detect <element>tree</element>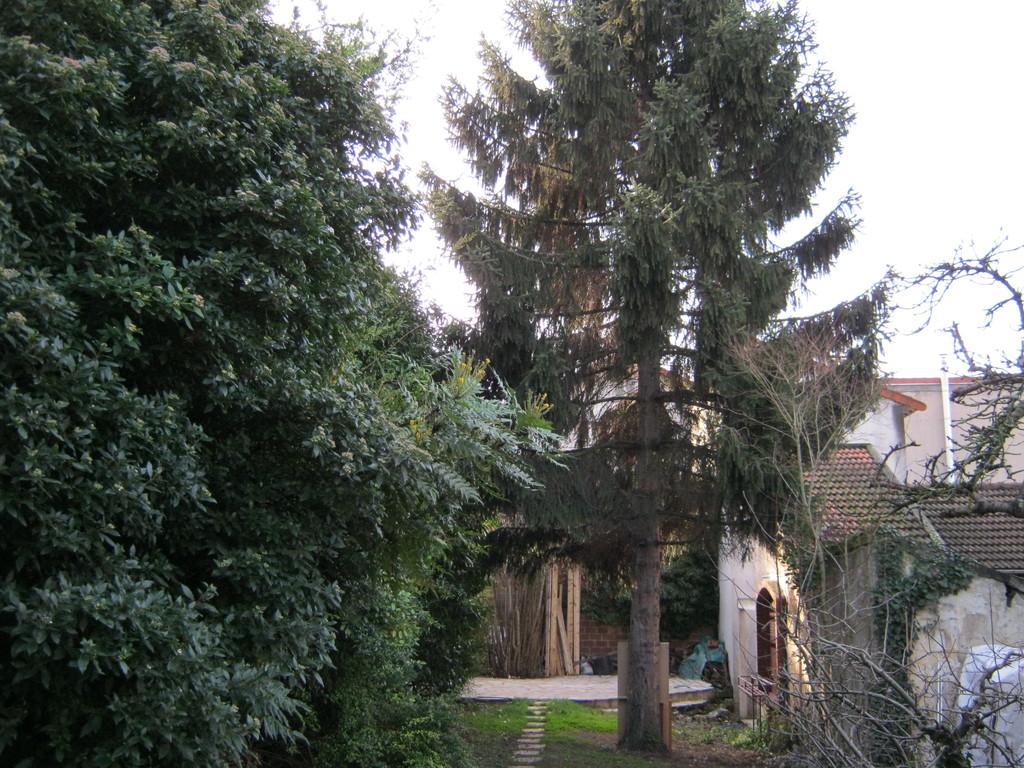
bbox=[0, 0, 568, 767]
